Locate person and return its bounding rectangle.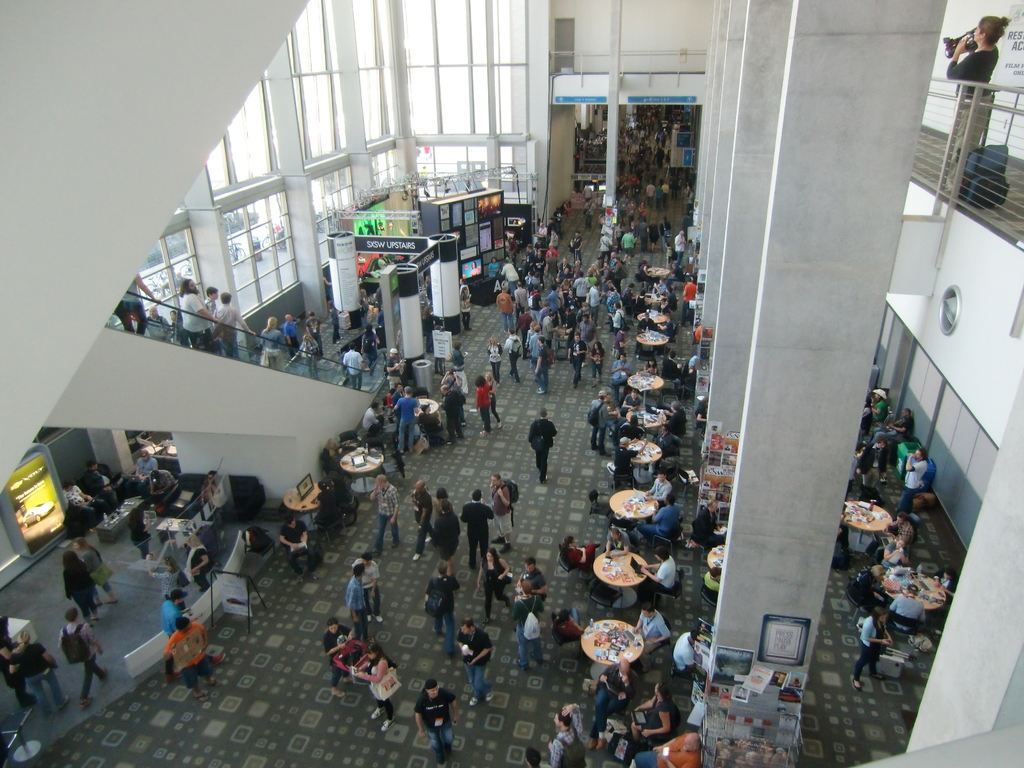
{"left": 438, "top": 367, "right": 461, "bottom": 399}.
